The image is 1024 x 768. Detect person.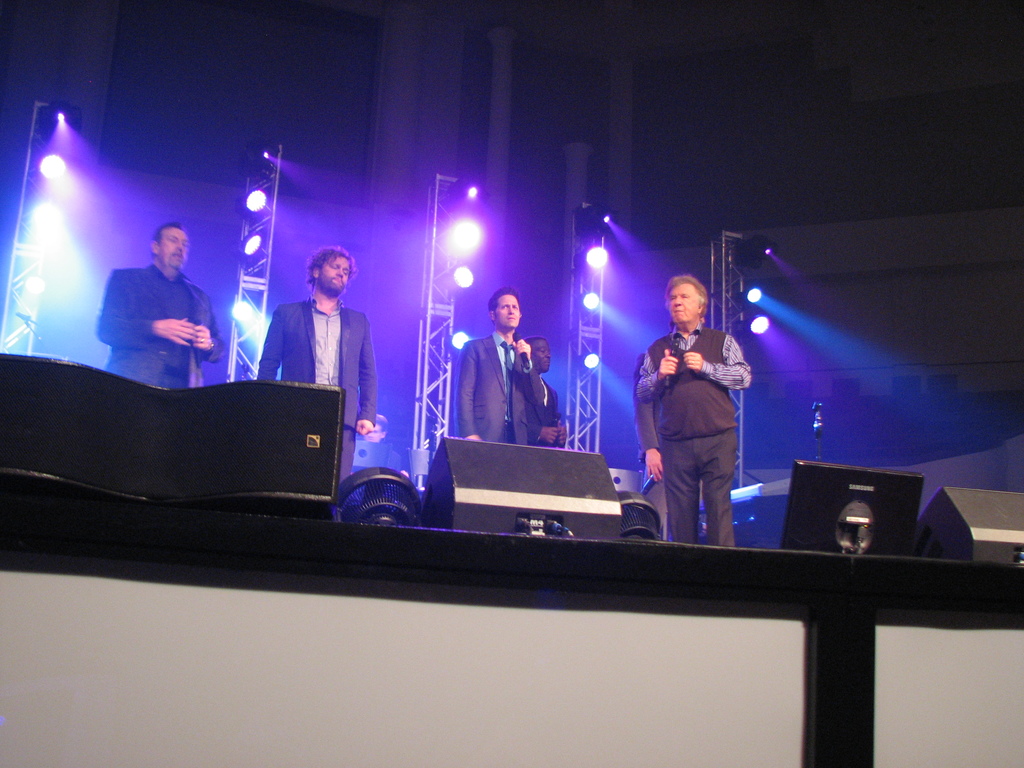
Detection: 361/416/409/477.
